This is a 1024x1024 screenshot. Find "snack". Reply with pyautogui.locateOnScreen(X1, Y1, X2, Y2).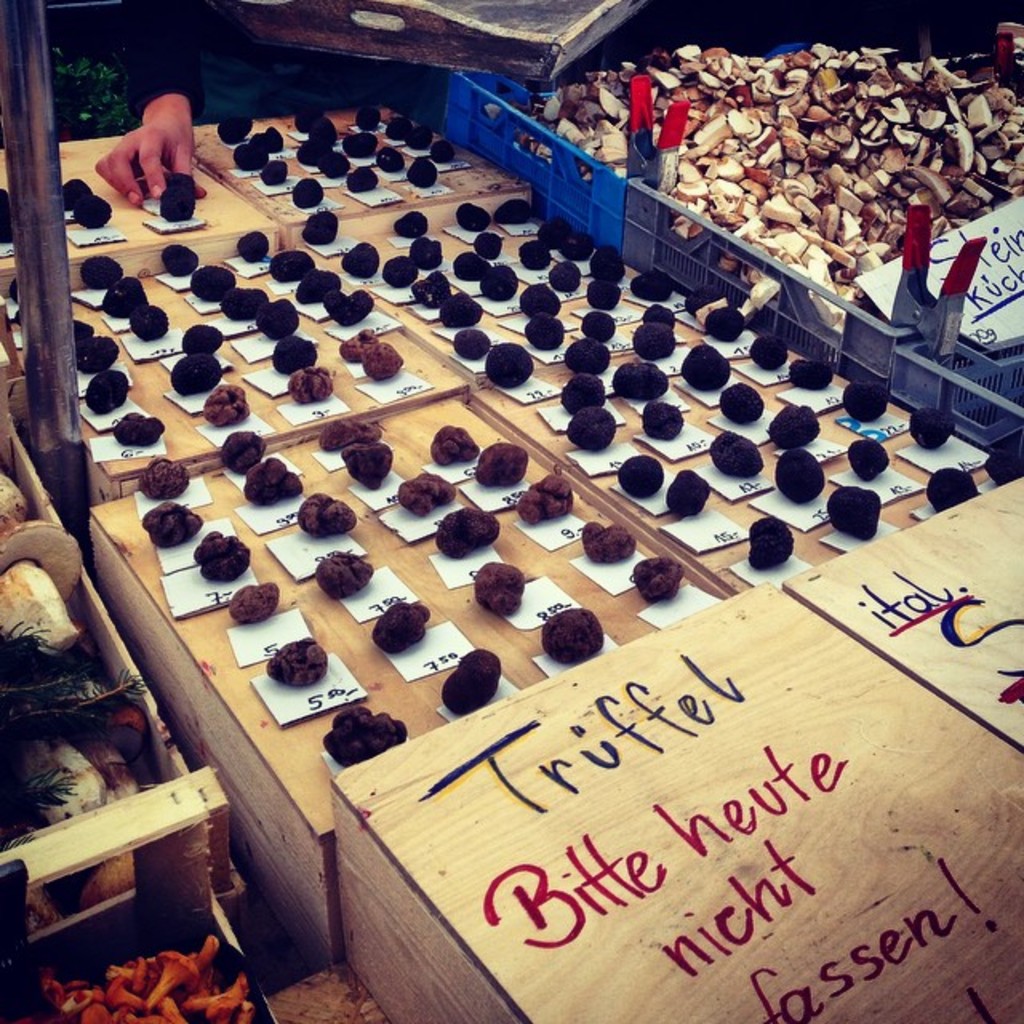
pyautogui.locateOnScreen(74, 192, 114, 227).
